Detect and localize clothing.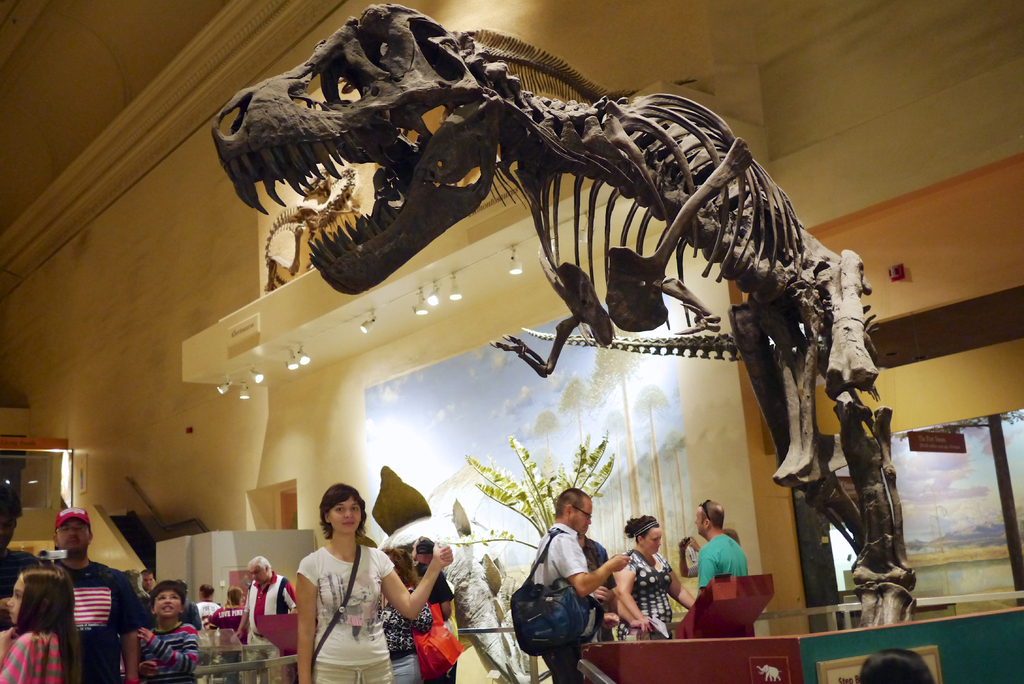
Localized at {"left": 607, "top": 546, "right": 666, "bottom": 624}.
